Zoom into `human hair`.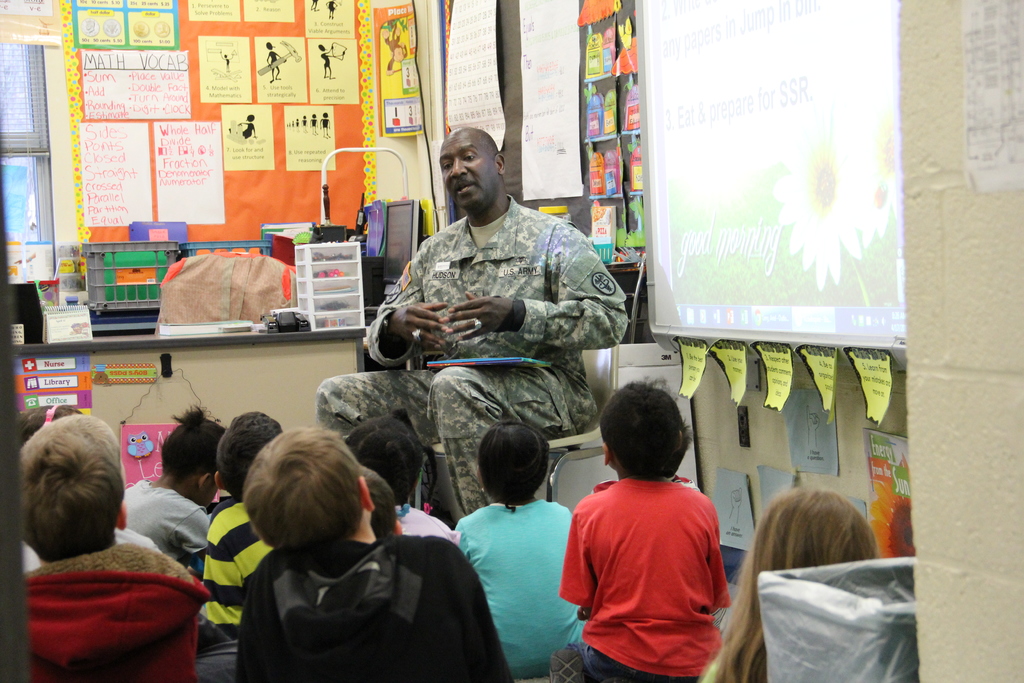
Zoom target: box=[159, 406, 218, 484].
